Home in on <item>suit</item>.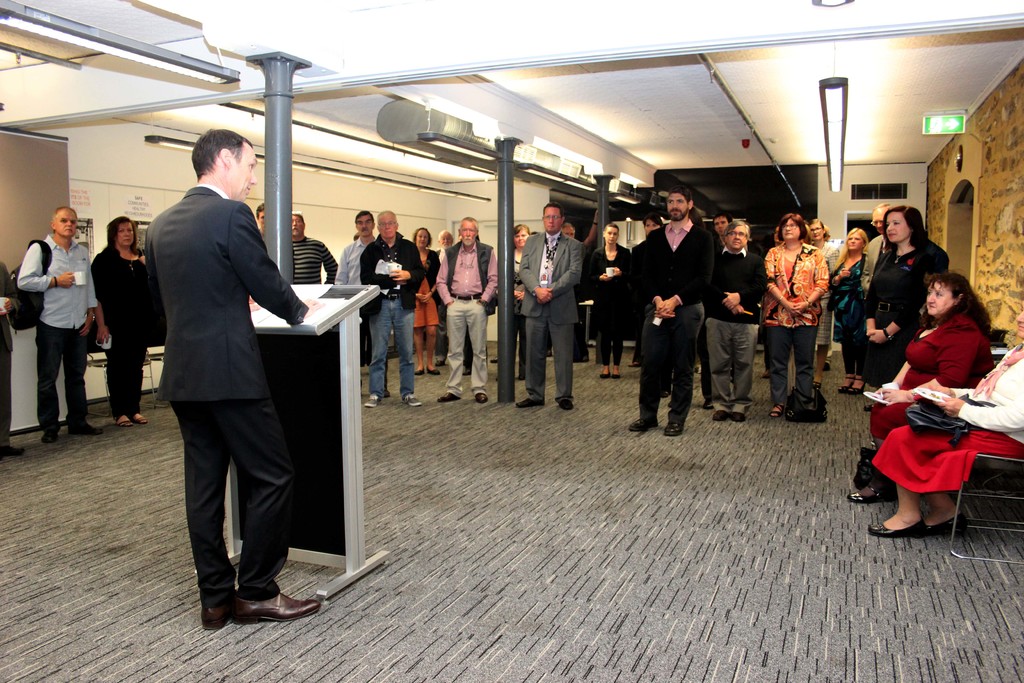
Homed in at left=864, top=239, right=948, bottom=384.
